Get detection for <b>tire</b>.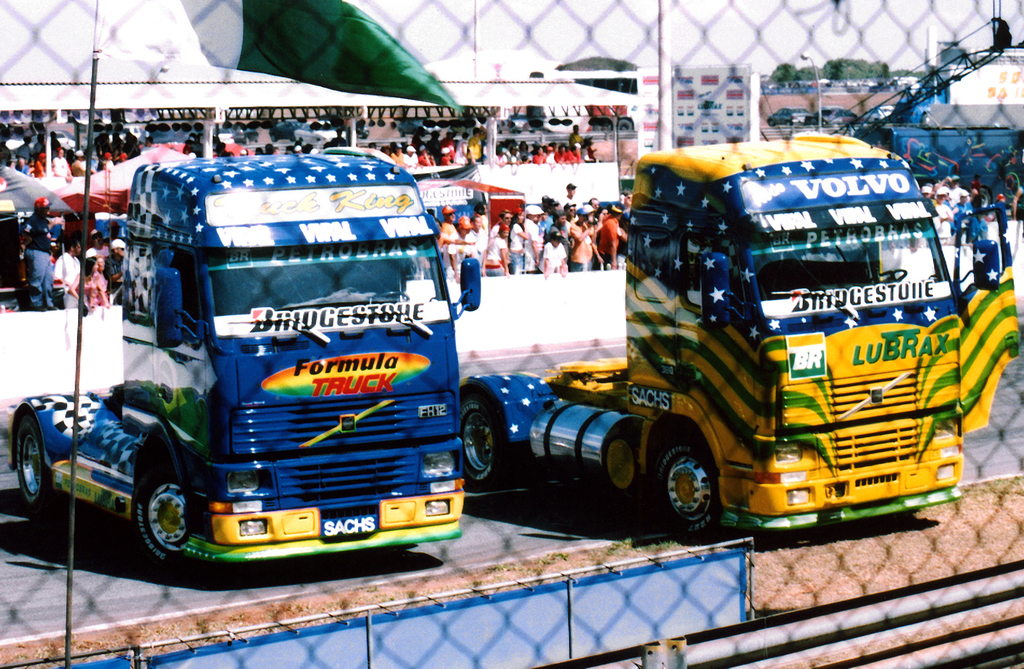
Detection: [452,404,500,487].
